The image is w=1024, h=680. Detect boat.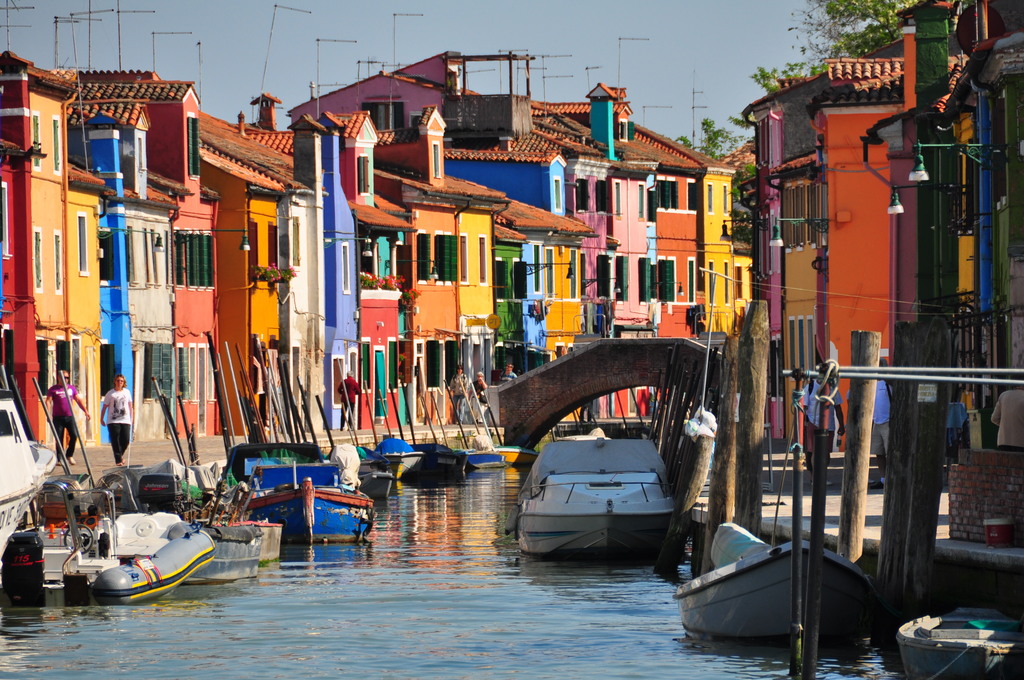
Detection: BBox(243, 469, 374, 538).
